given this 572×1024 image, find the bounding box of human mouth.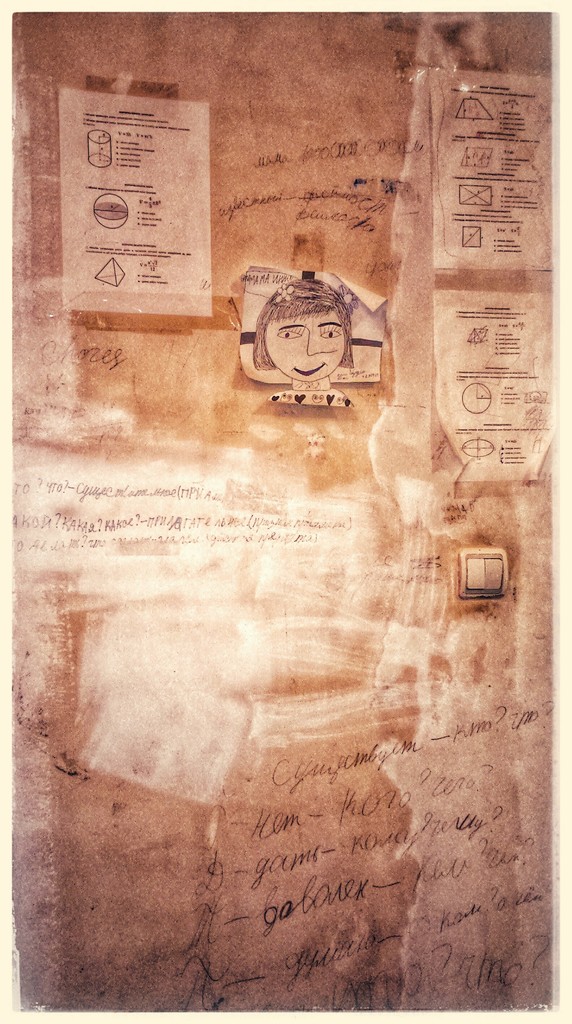
locate(293, 364, 326, 379).
